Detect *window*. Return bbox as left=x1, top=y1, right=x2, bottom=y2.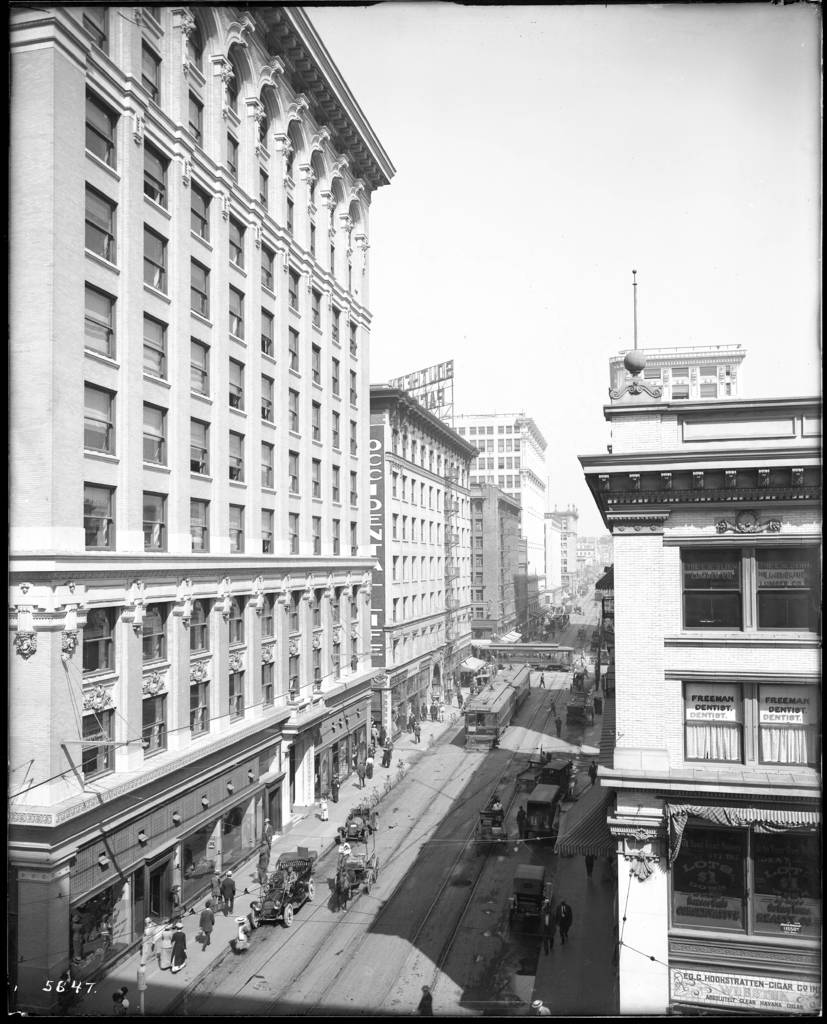
left=86, top=484, right=122, bottom=561.
